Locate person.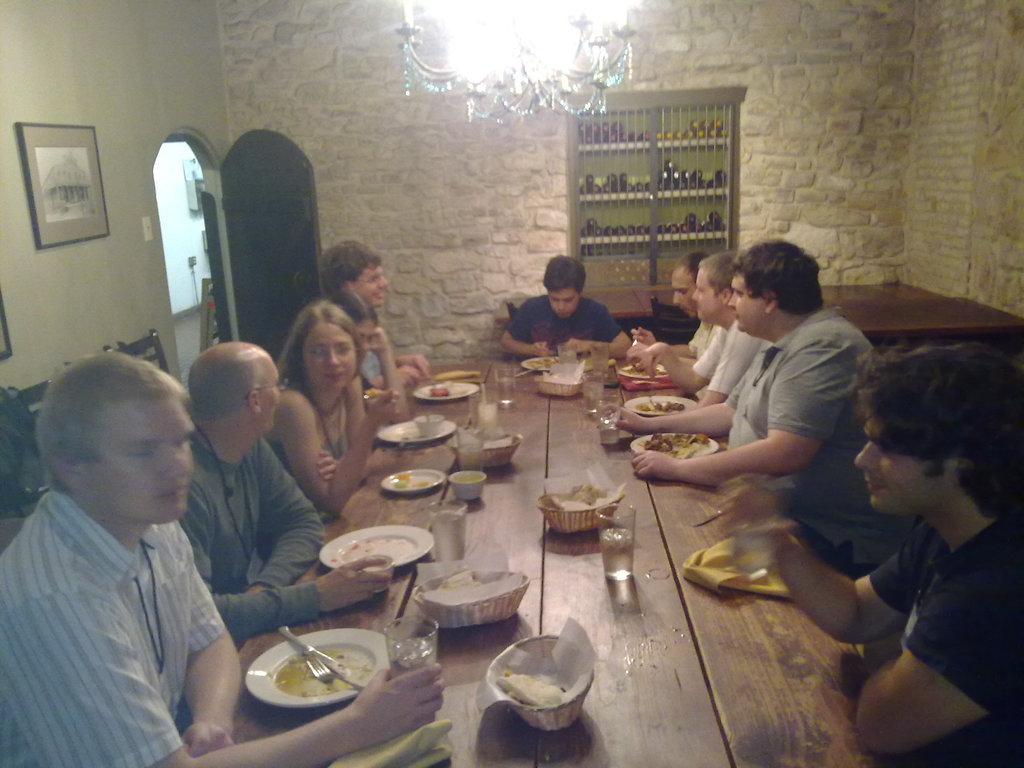
Bounding box: [636, 253, 742, 399].
